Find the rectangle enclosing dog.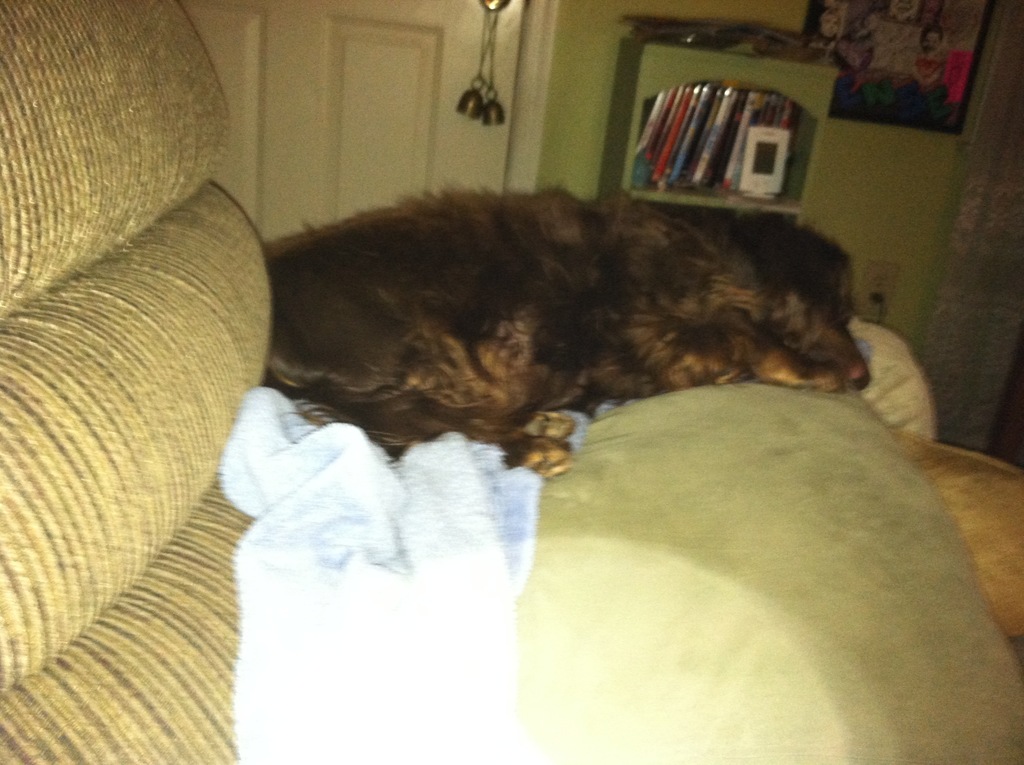
box(257, 184, 870, 480).
